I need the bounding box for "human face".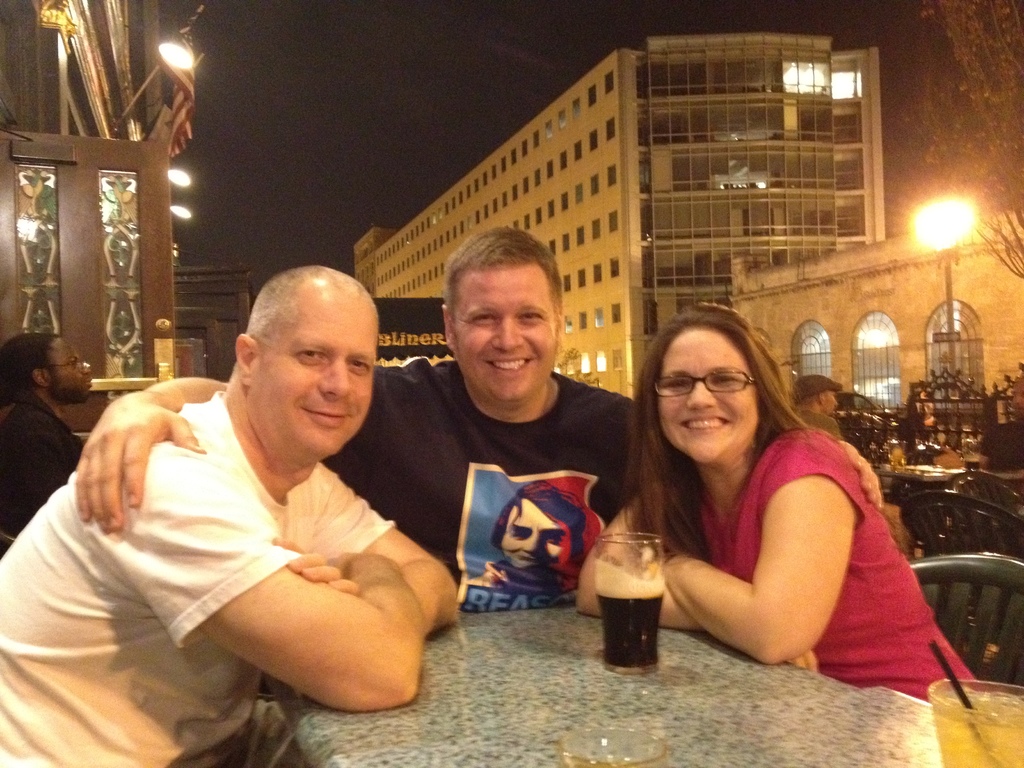
Here it is: locate(48, 331, 99, 401).
